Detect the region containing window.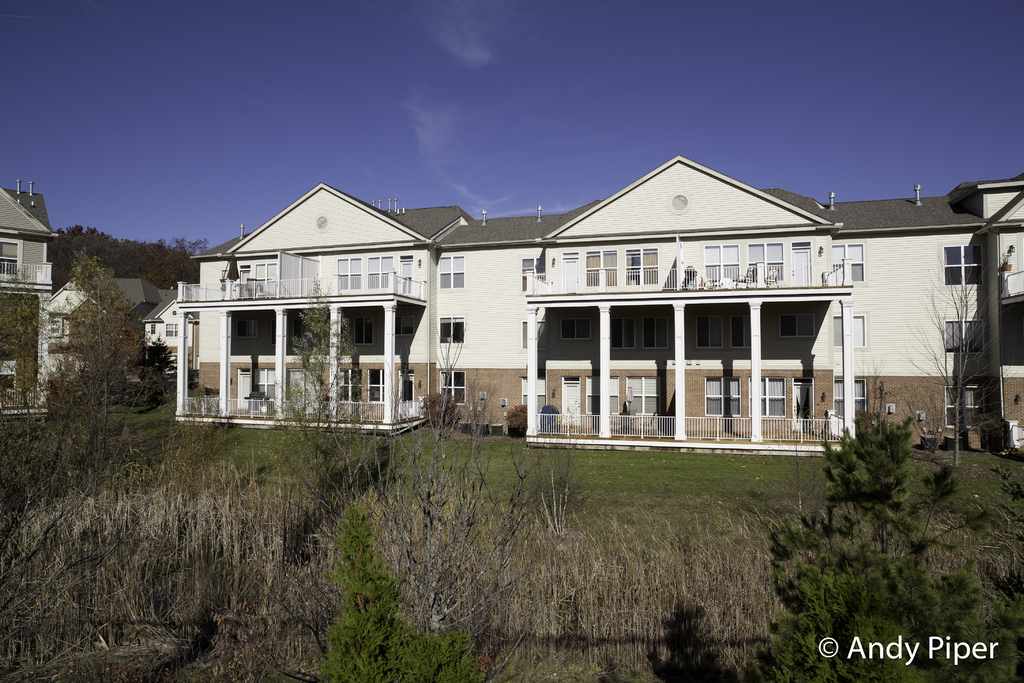
837, 376, 866, 422.
